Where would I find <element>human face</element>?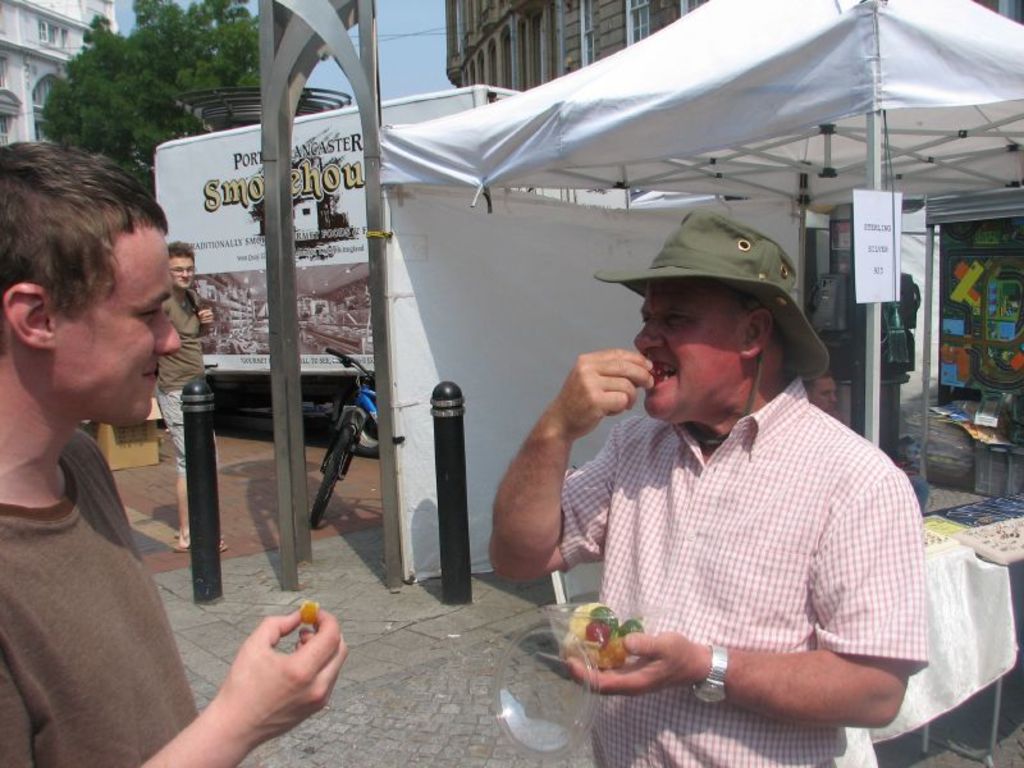
At region(626, 284, 751, 424).
